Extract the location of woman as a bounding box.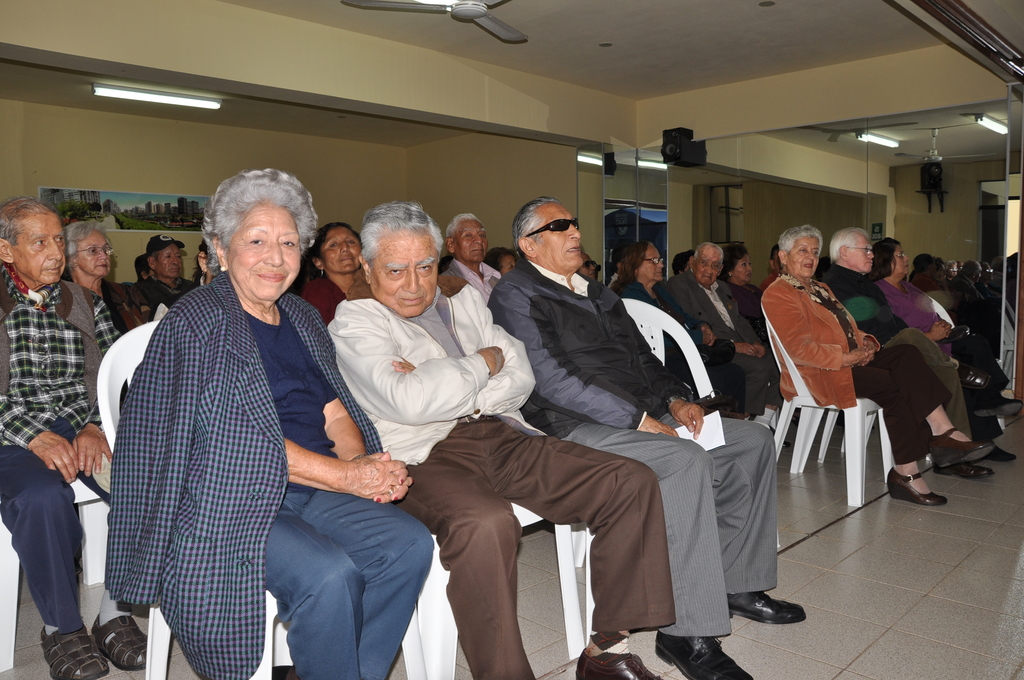
Rect(604, 244, 748, 432).
